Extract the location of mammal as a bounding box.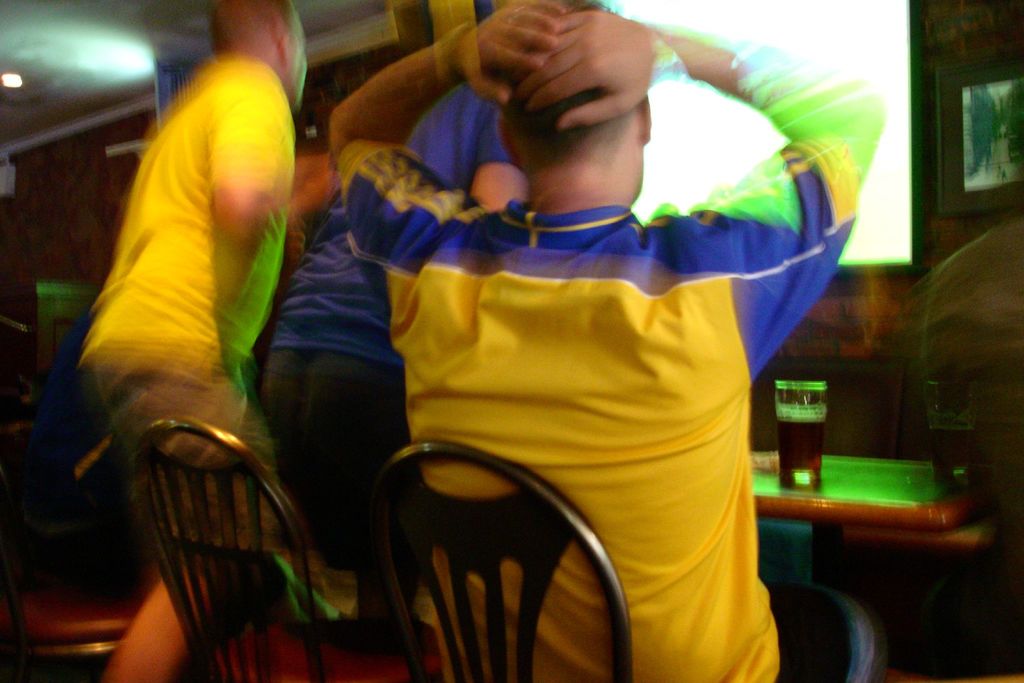
bbox=(70, 6, 345, 682).
